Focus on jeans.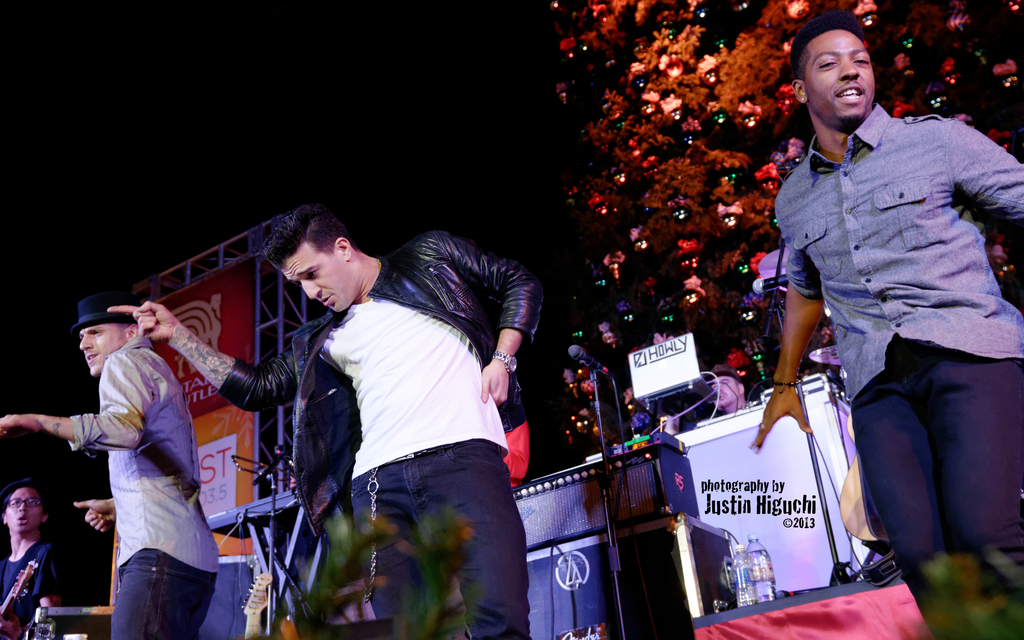
Focused at (left=97, top=554, right=198, bottom=626).
